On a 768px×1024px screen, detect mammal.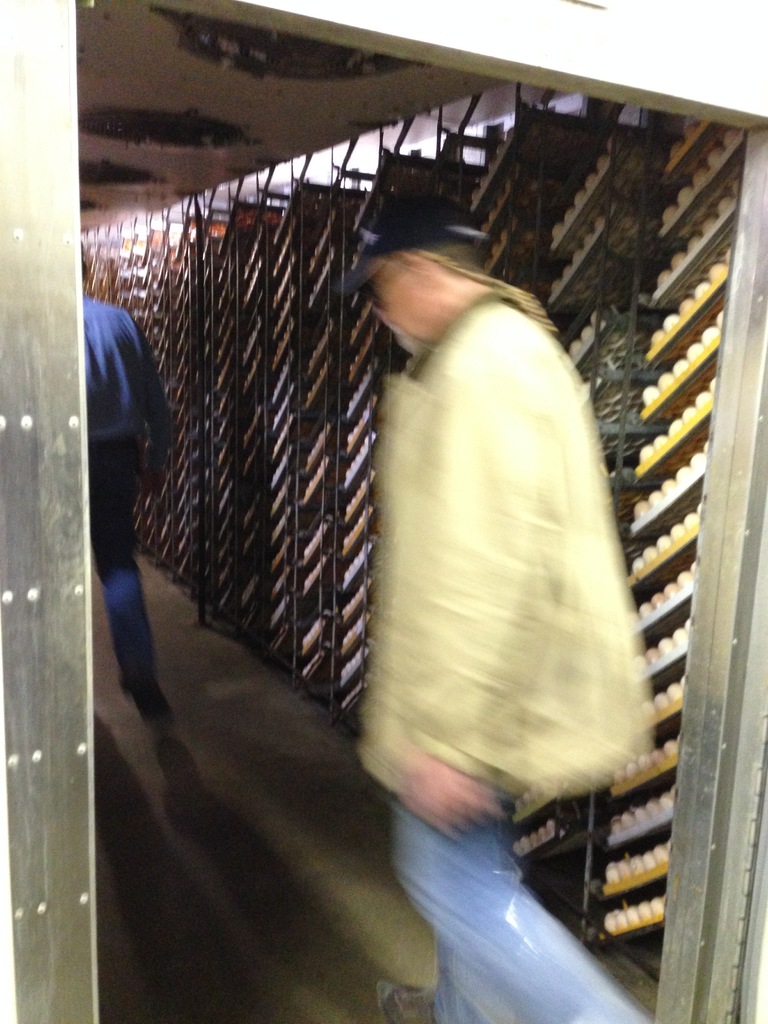
left=78, top=246, right=177, bottom=719.
